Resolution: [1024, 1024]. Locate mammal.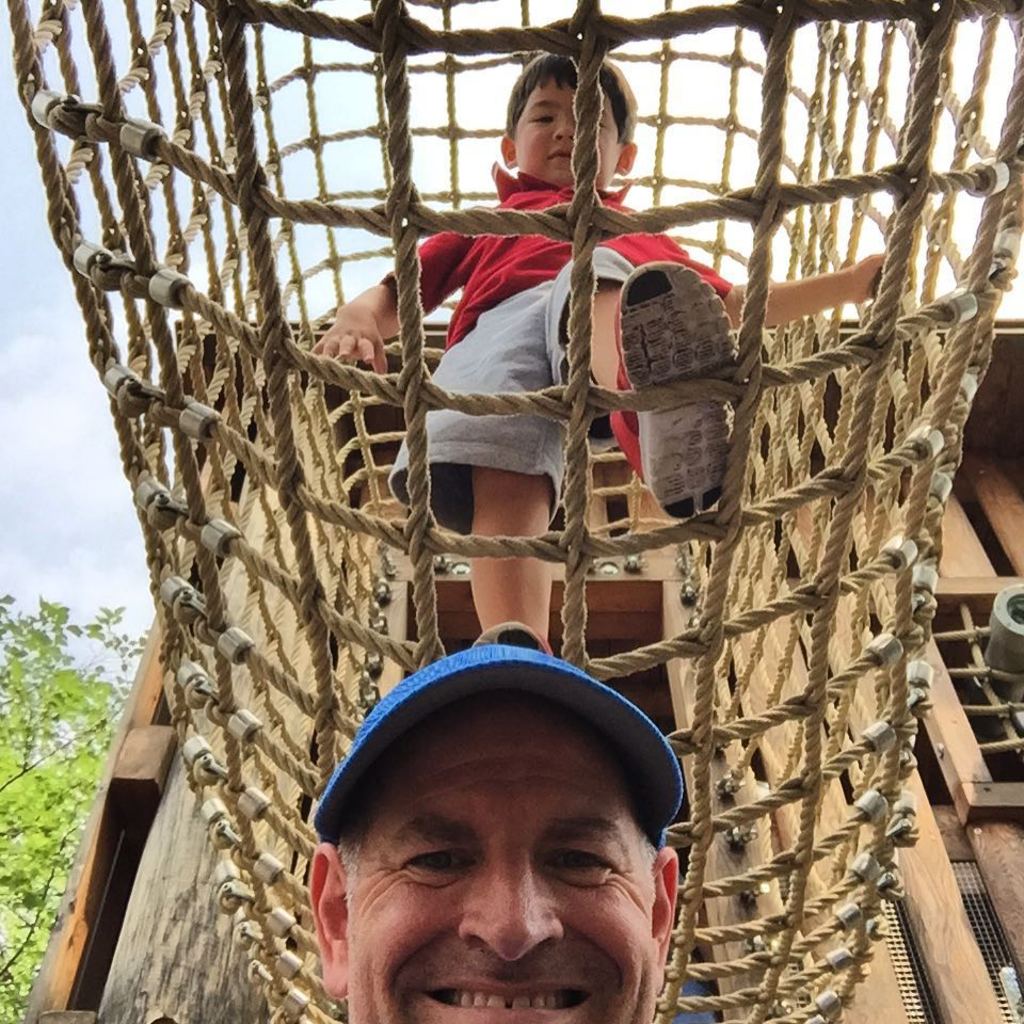
bbox=[303, 49, 900, 655].
